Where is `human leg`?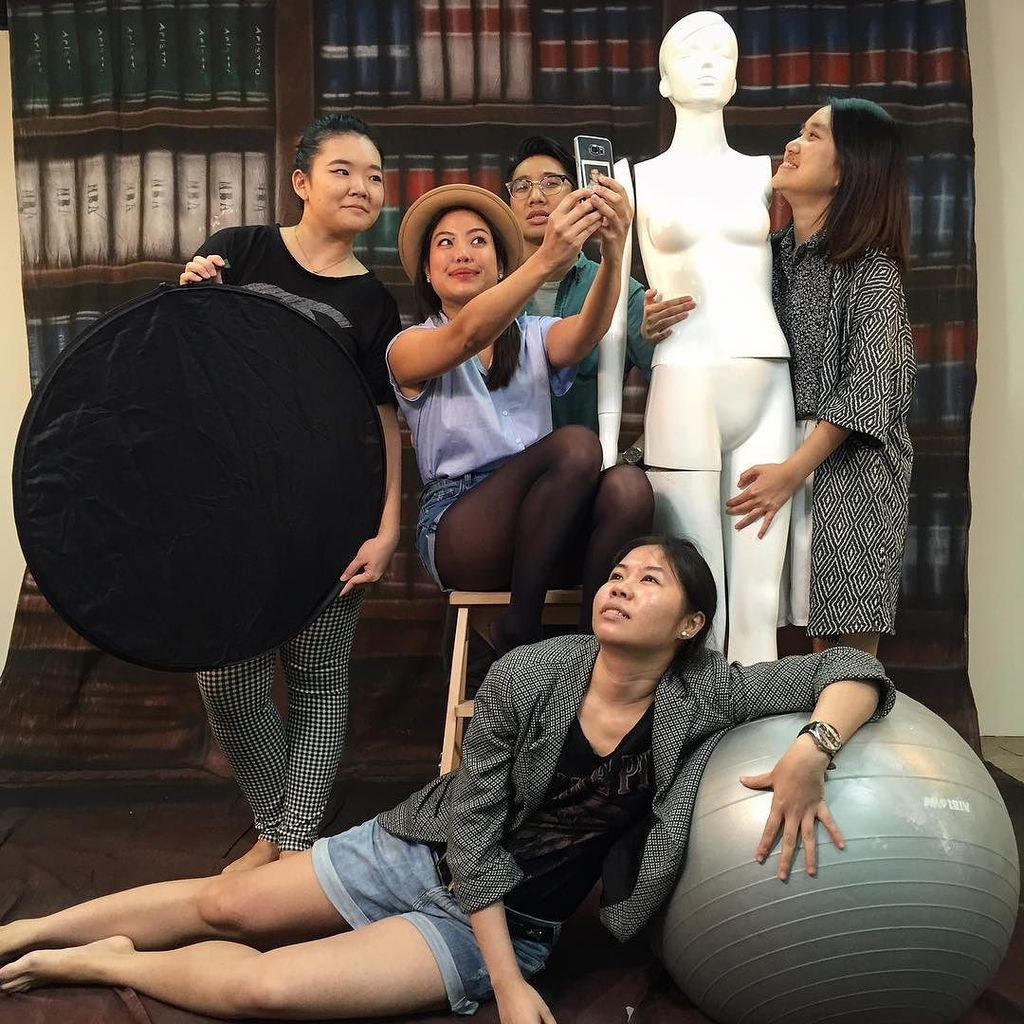
x1=645, y1=358, x2=728, y2=653.
